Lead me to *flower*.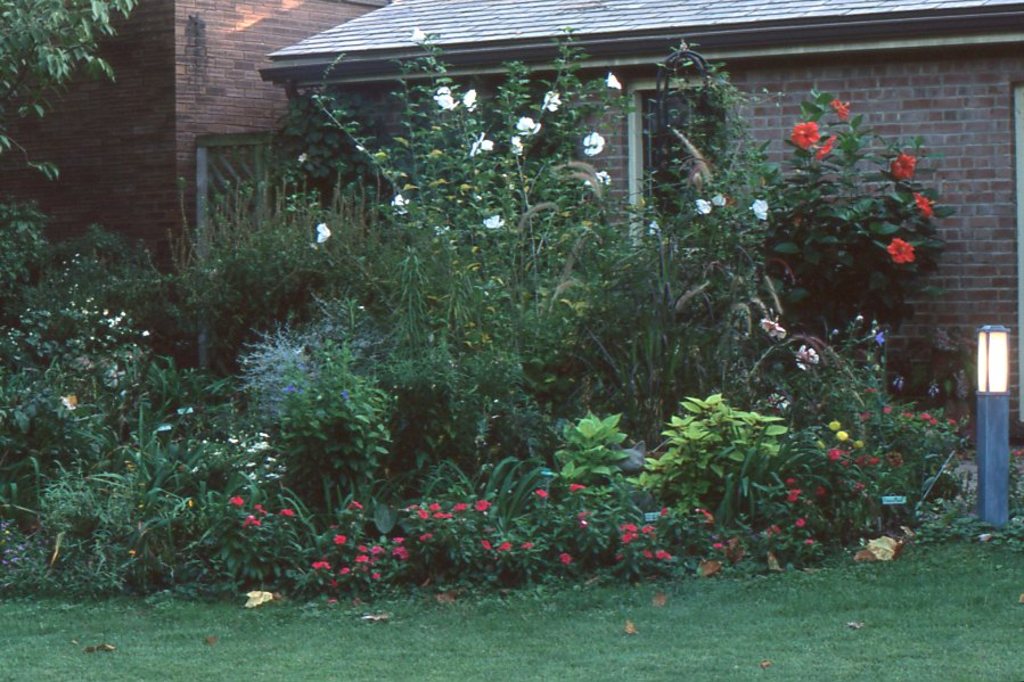
Lead to {"x1": 918, "y1": 191, "x2": 935, "y2": 219}.
